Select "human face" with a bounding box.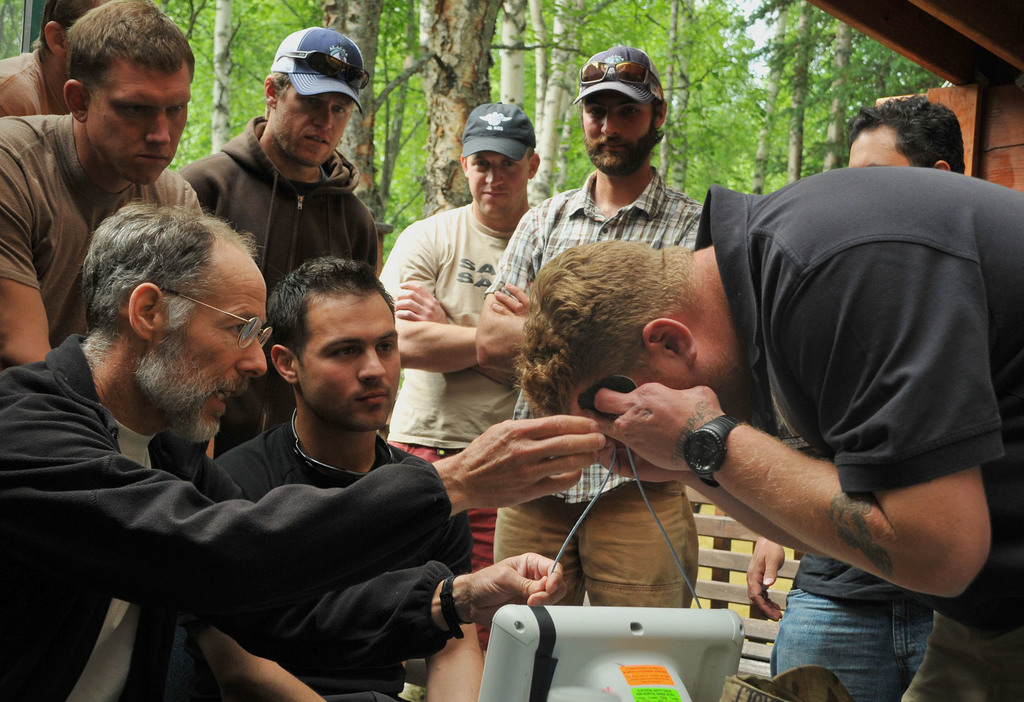
{"left": 85, "top": 67, "right": 191, "bottom": 188}.
